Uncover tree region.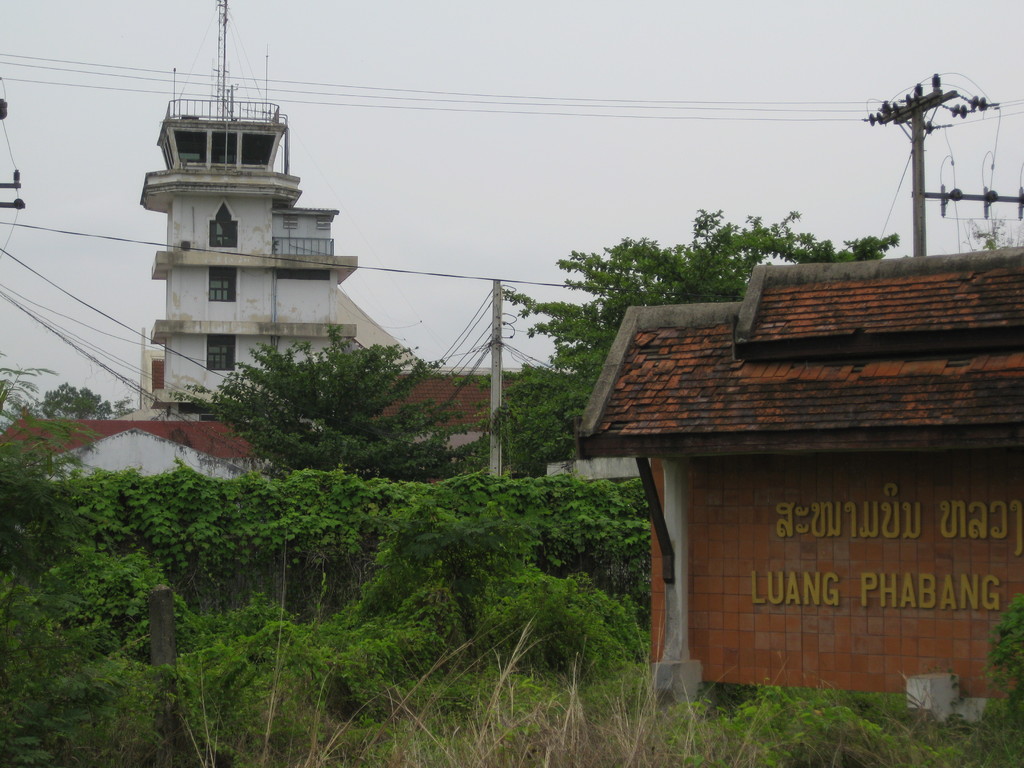
Uncovered: {"left": 509, "top": 203, "right": 898, "bottom": 457}.
